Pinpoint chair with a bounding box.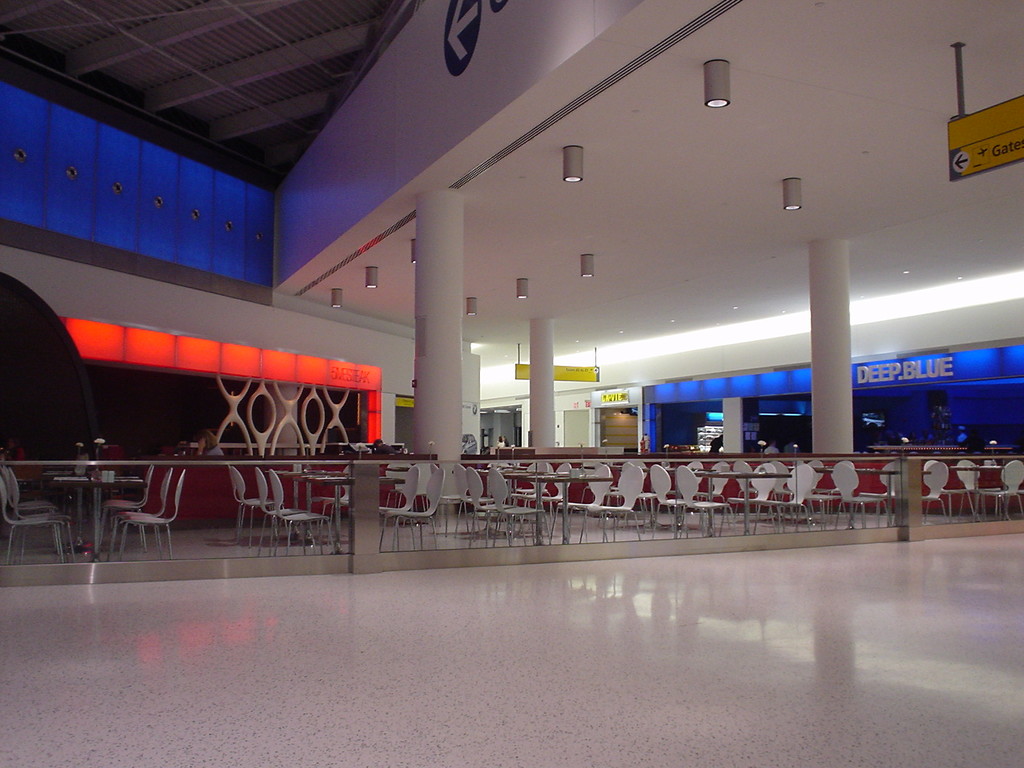
769, 464, 810, 537.
